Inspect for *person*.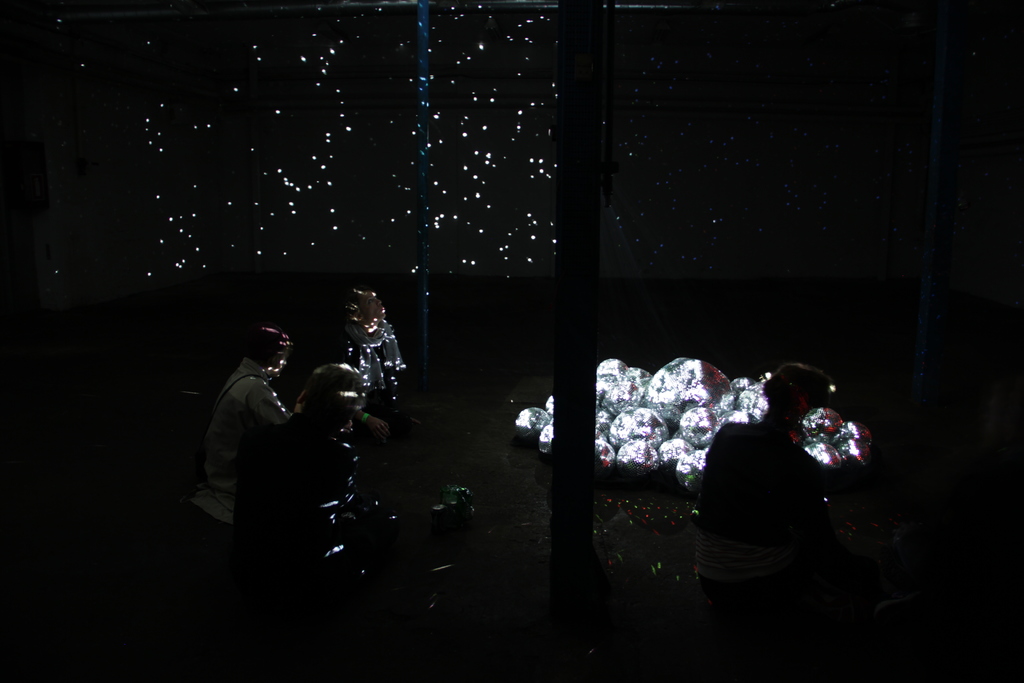
Inspection: crop(191, 325, 288, 529).
